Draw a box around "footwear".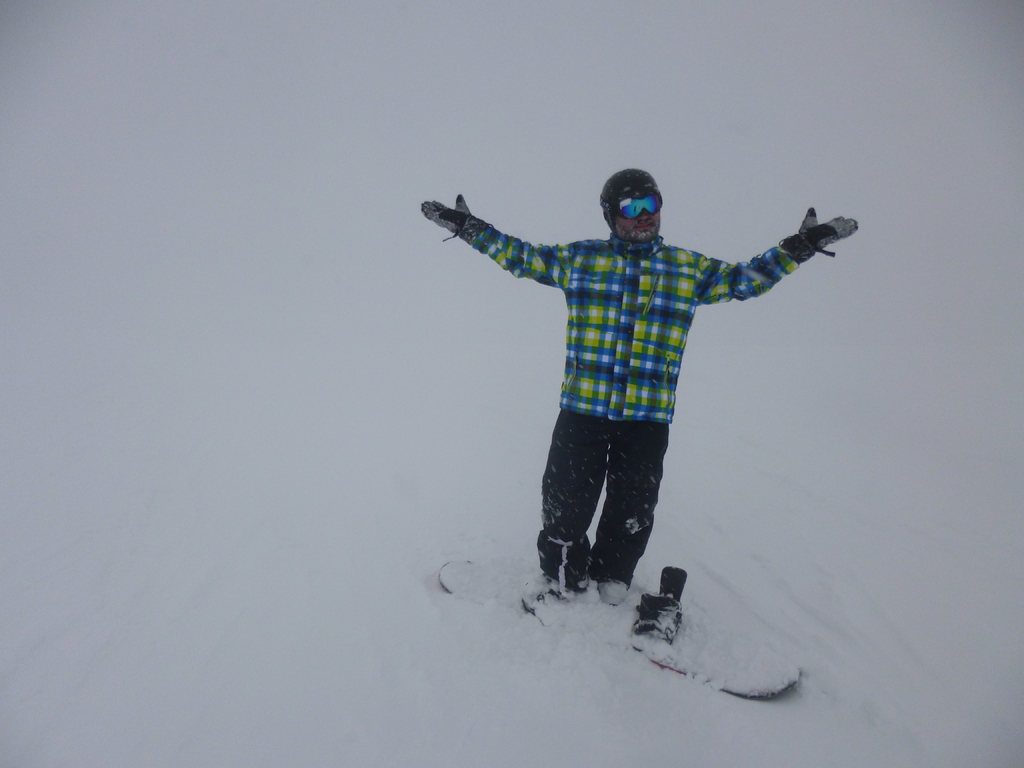
<bbox>596, 573, 629, 605</bbox>.
